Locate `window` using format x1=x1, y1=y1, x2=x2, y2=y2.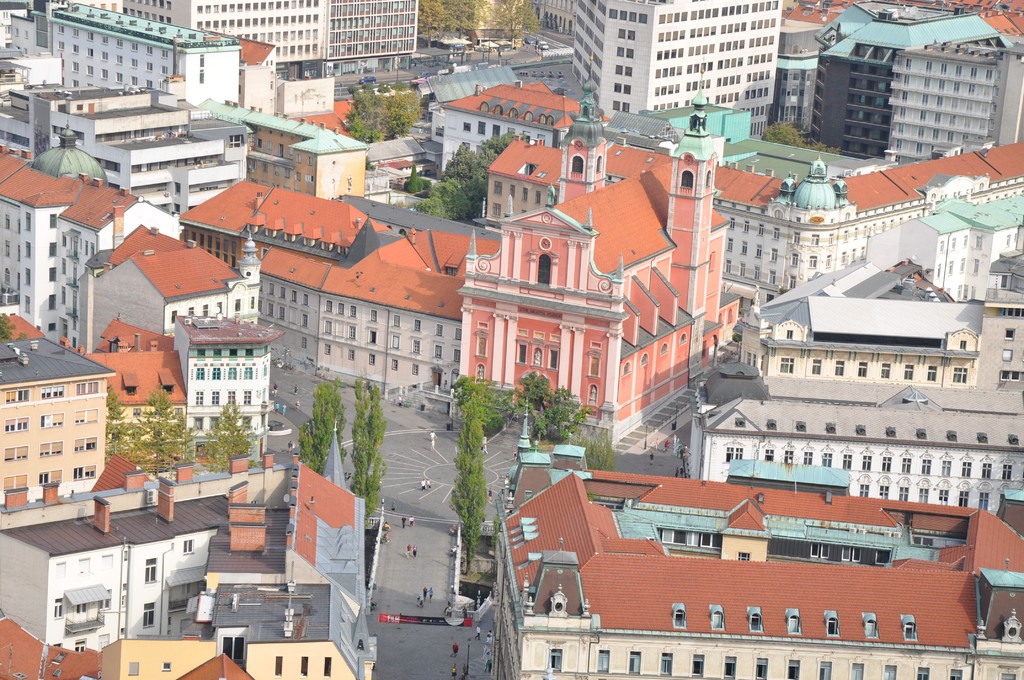
x1=980, y1=460, x2=991, y2=482.
